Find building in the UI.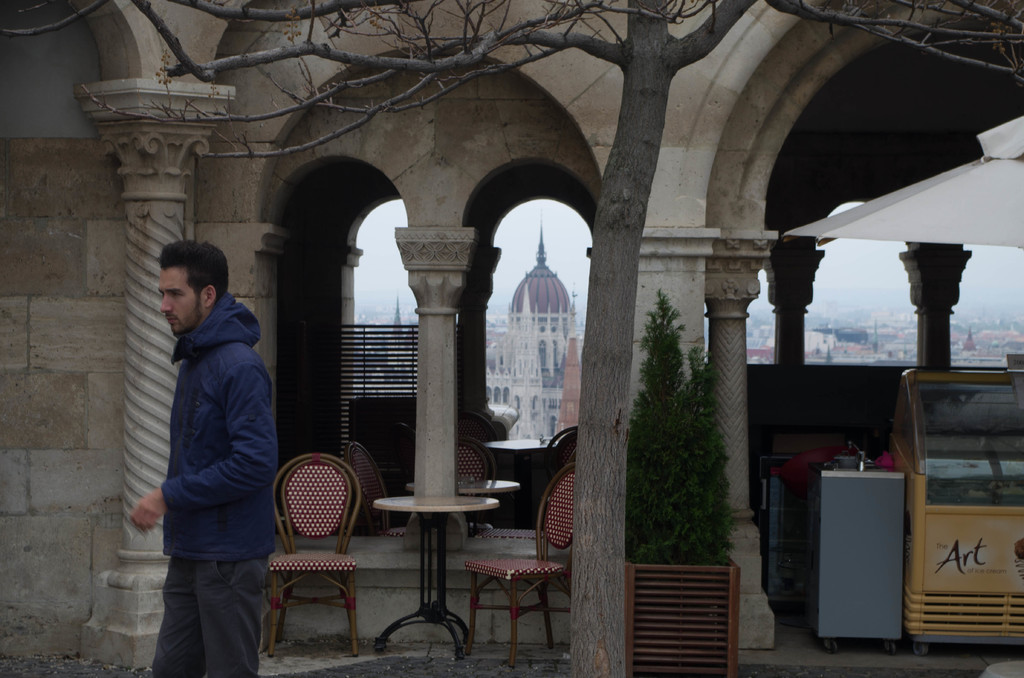
UI element at box=[0, 0, 1023, 677].
